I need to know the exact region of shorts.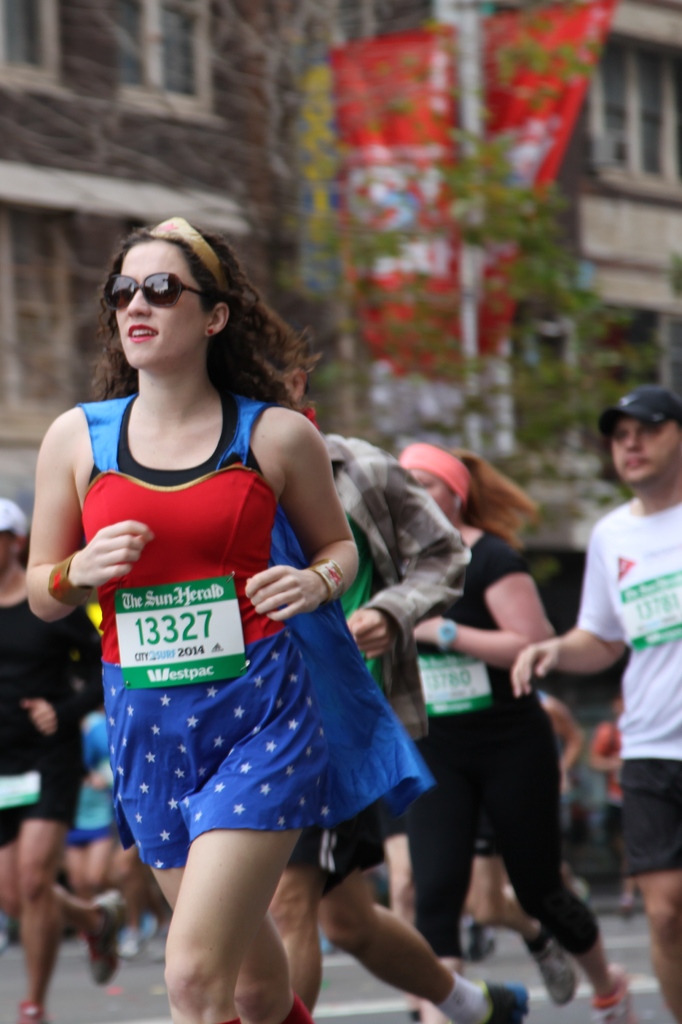
Region: rect(0, 717, 72, 853).
